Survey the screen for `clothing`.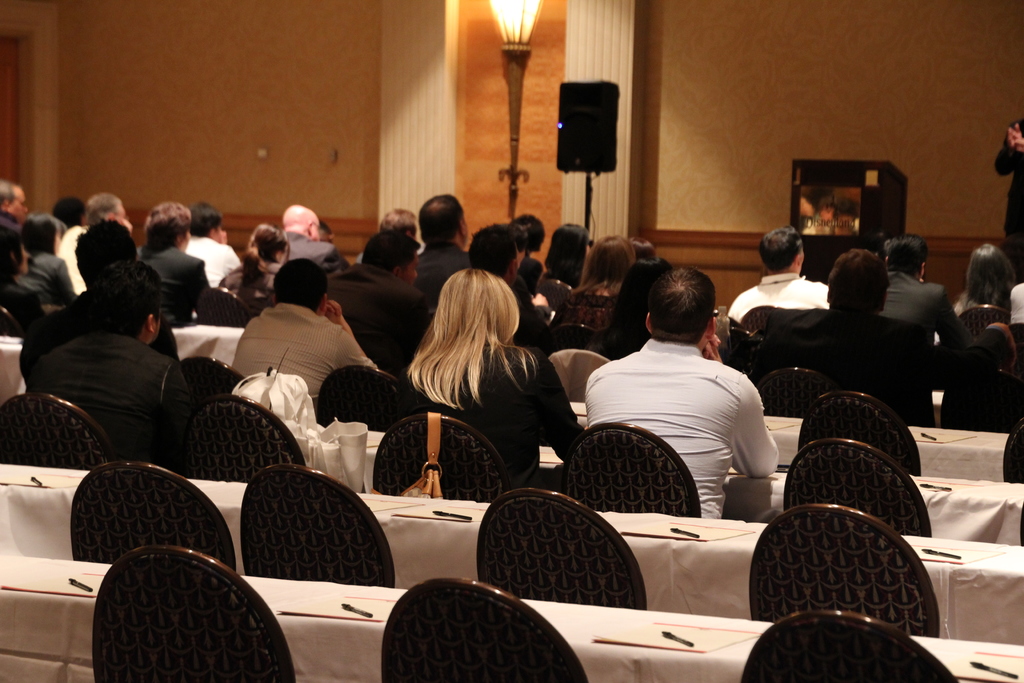
Survey found: rect(267, 230, 338, 264).
